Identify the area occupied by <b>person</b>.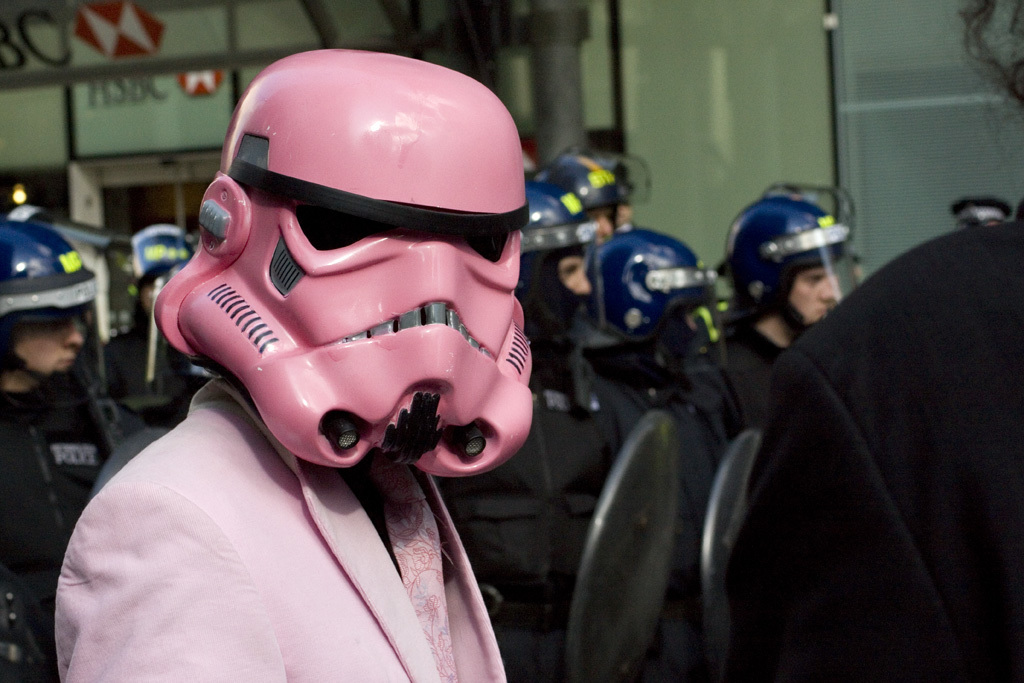
Area: <region>729, 223, 1023, 682</region>.
